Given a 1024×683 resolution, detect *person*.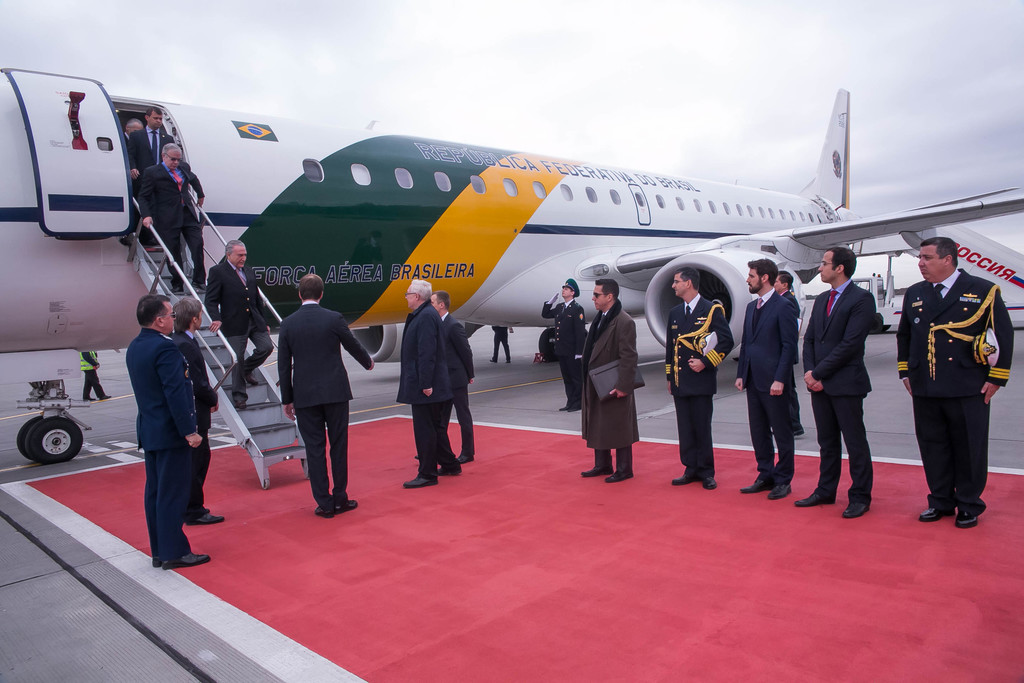
[left=126, top=293, right=211, bottom=568].
